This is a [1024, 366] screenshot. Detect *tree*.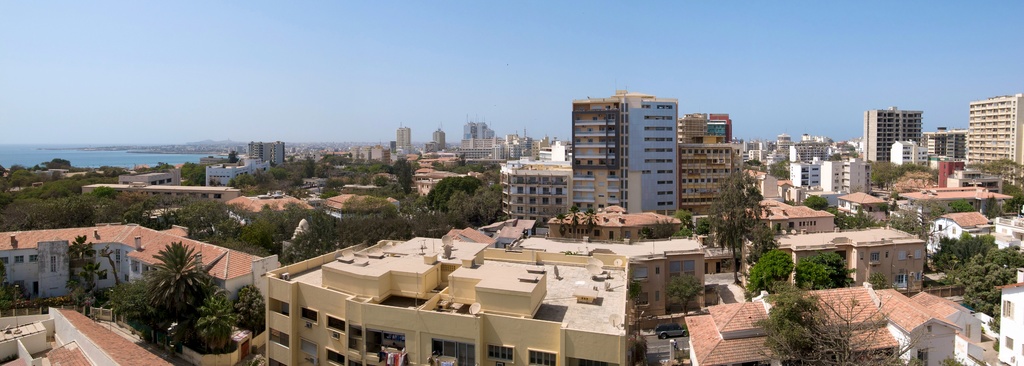
rect(105, 223, 245, 352).
